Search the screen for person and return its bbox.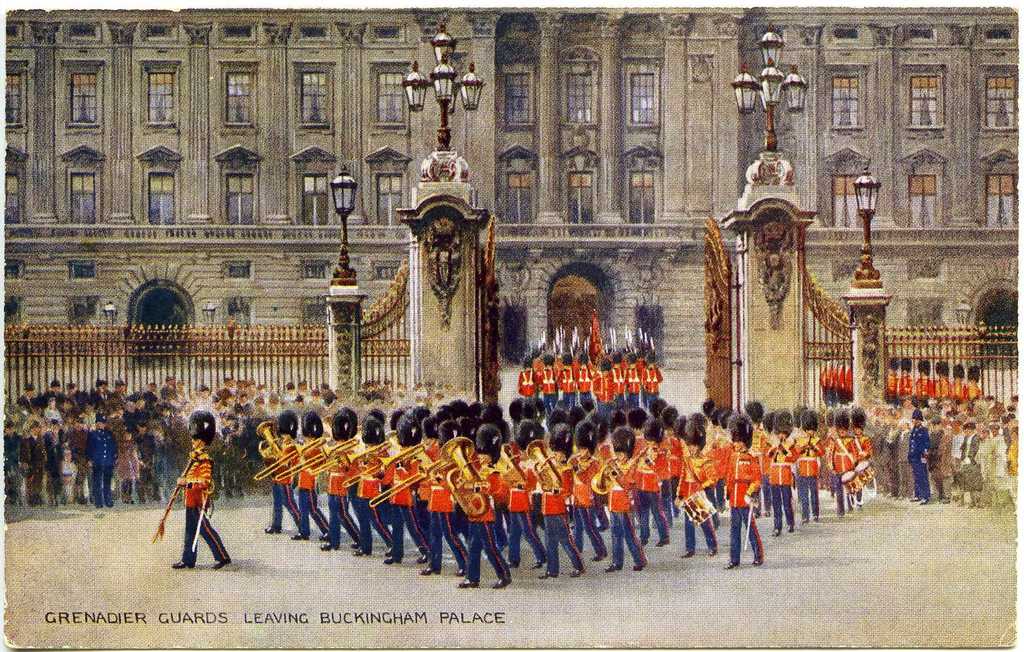
Found: region(4, 376, 1023, 586).
